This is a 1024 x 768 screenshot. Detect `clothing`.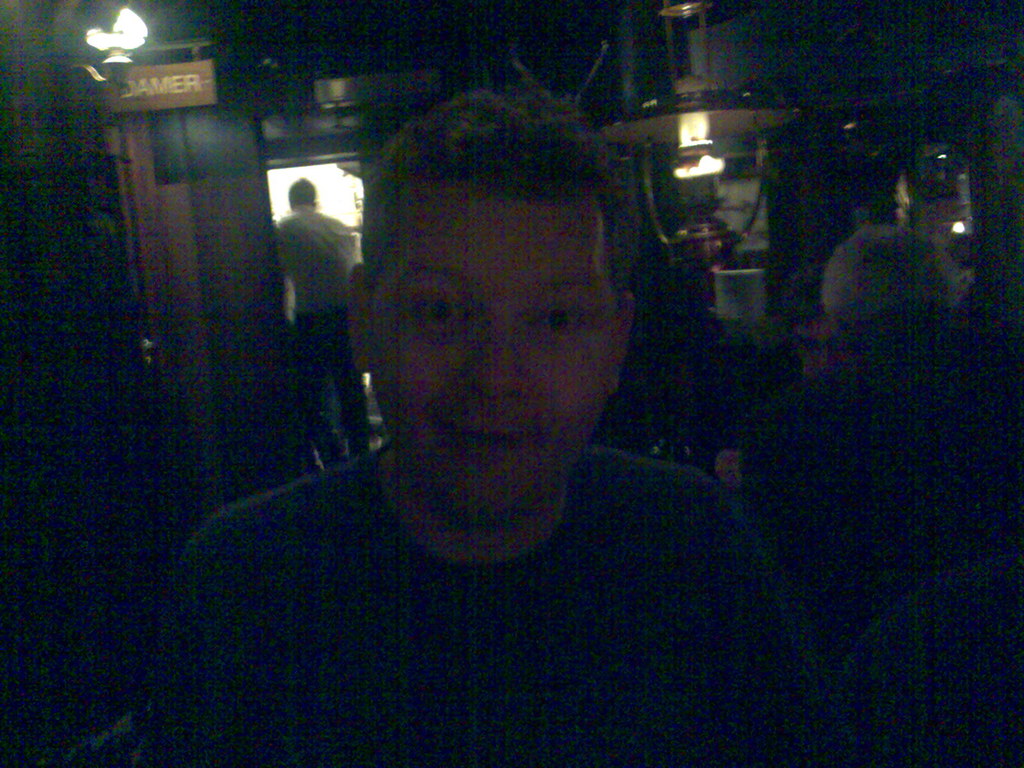
(left=147, top=445, right=813, bottom=764).
